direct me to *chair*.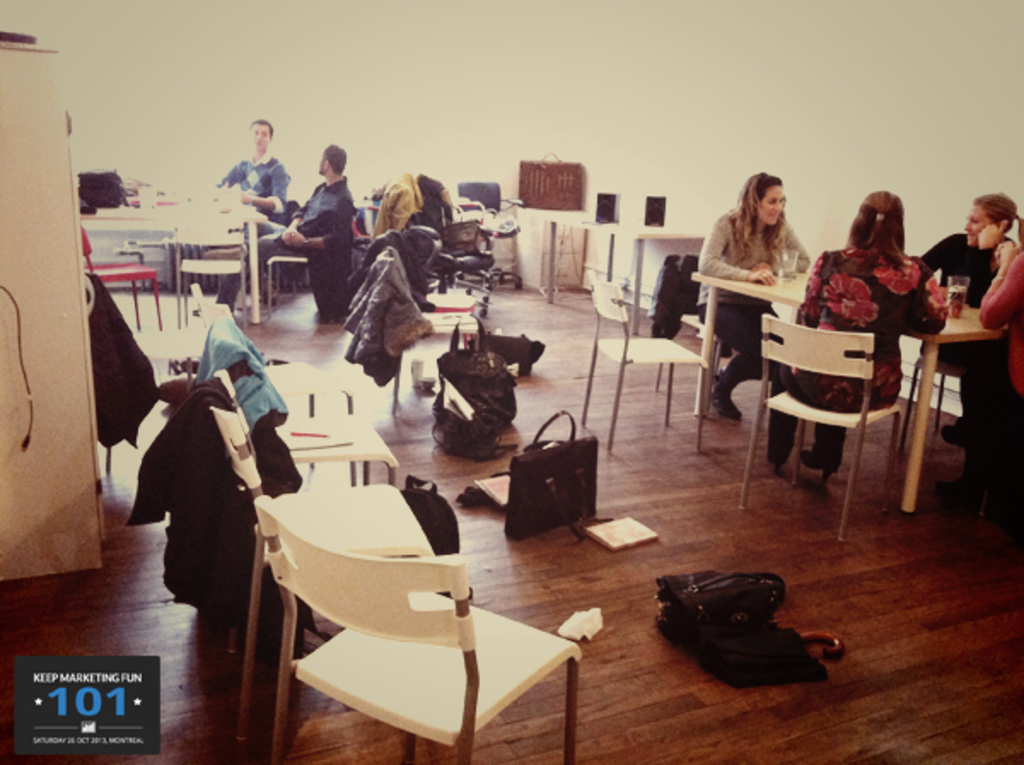
Direction: <box>901,352,966,437</box>.
